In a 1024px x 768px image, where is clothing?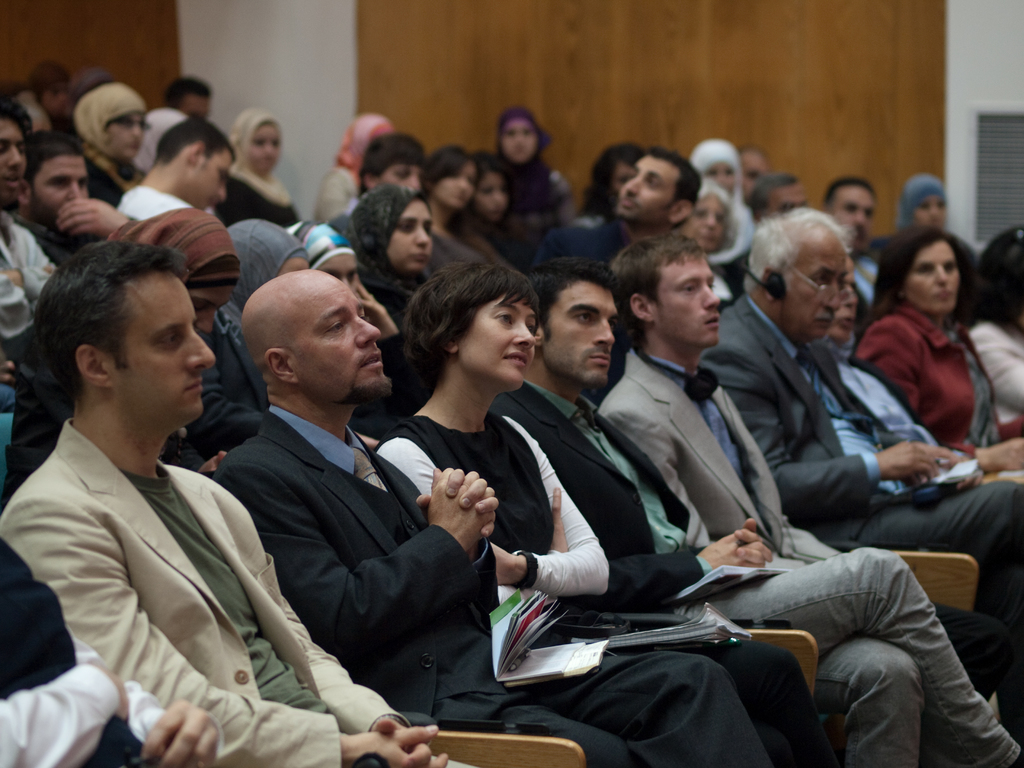
region(0, 541, 221, 767).
